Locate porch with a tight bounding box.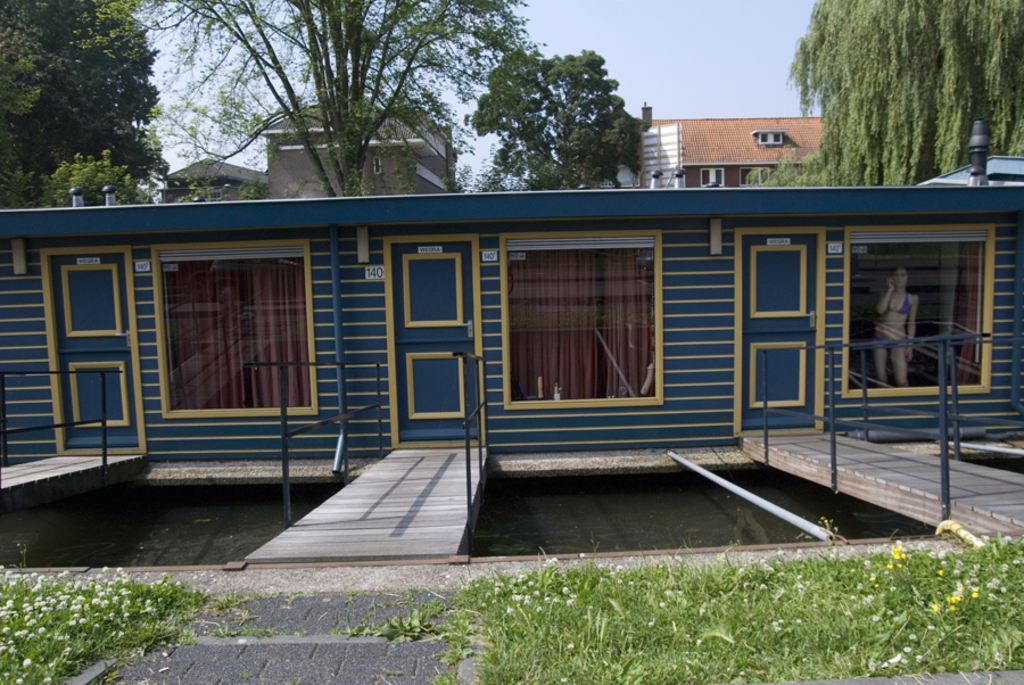
{"x1": 0, "y1": 164, "x2": 1013, "y2": 562}.
